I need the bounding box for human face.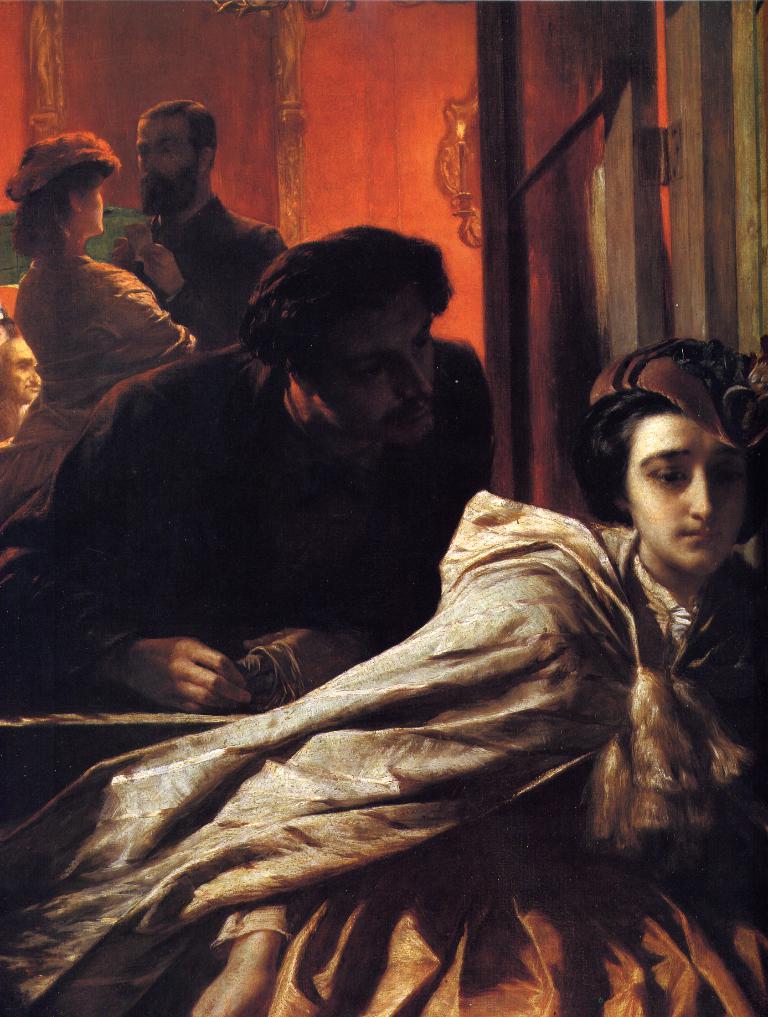
Here it is: left=7, top=336, right=38, bottom=399.
